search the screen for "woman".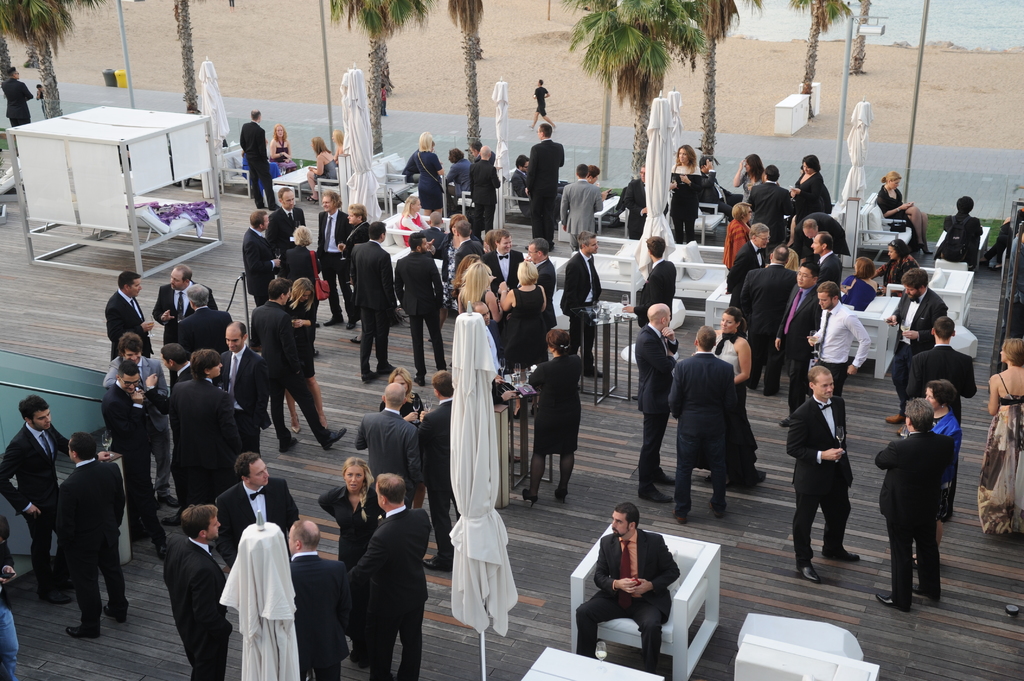
Found at 786/156/837/224.
